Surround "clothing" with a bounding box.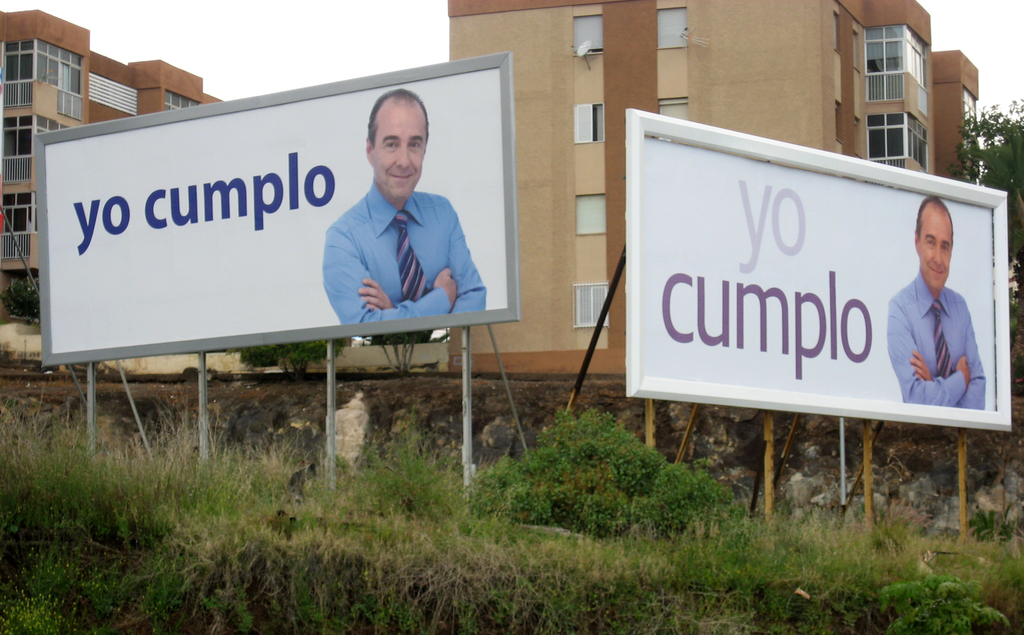
323,182,487,326.
